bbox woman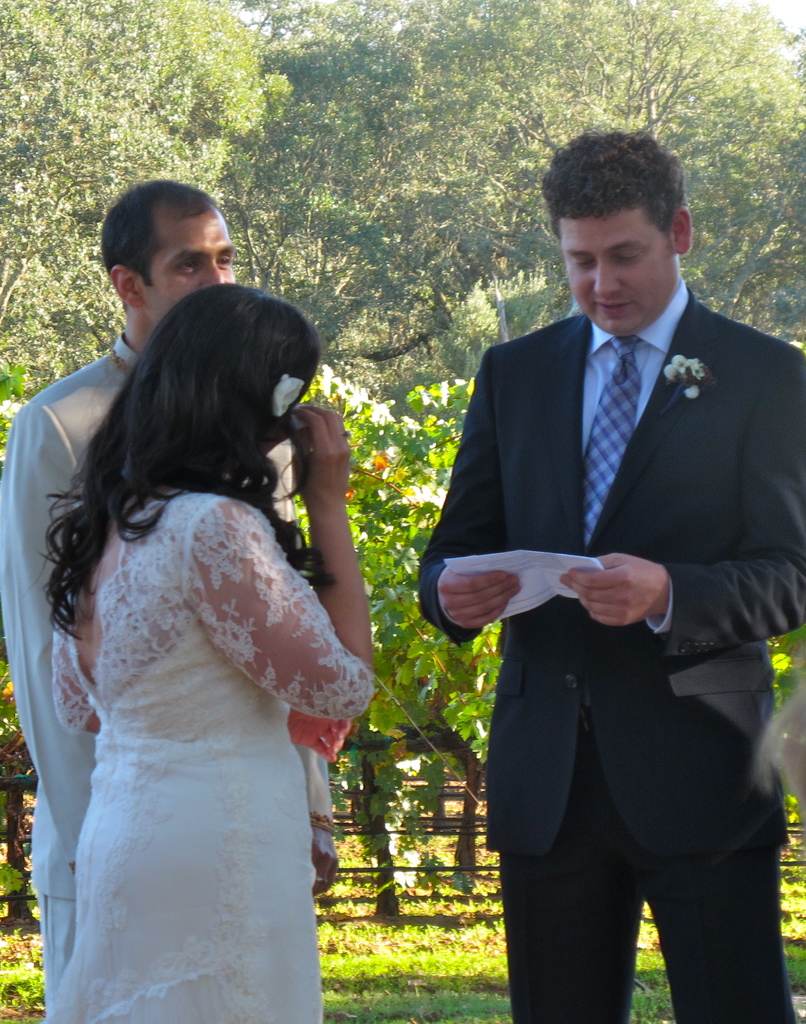
box(47, 283, 379, 1023)
